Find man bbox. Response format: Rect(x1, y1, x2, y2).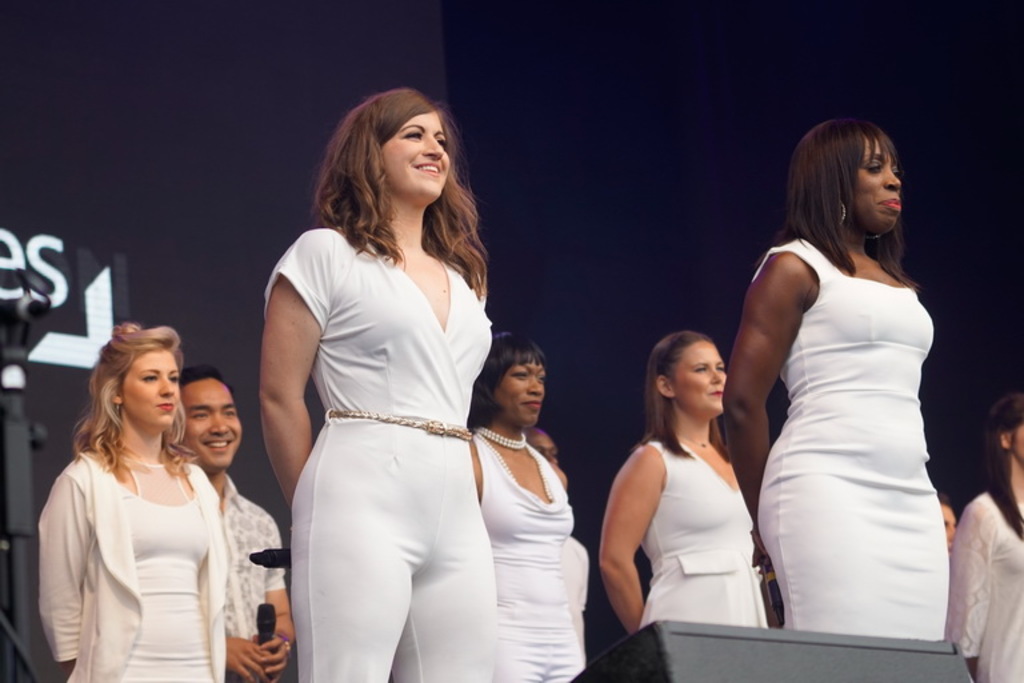
Rect(177, 360, 296, 682).
